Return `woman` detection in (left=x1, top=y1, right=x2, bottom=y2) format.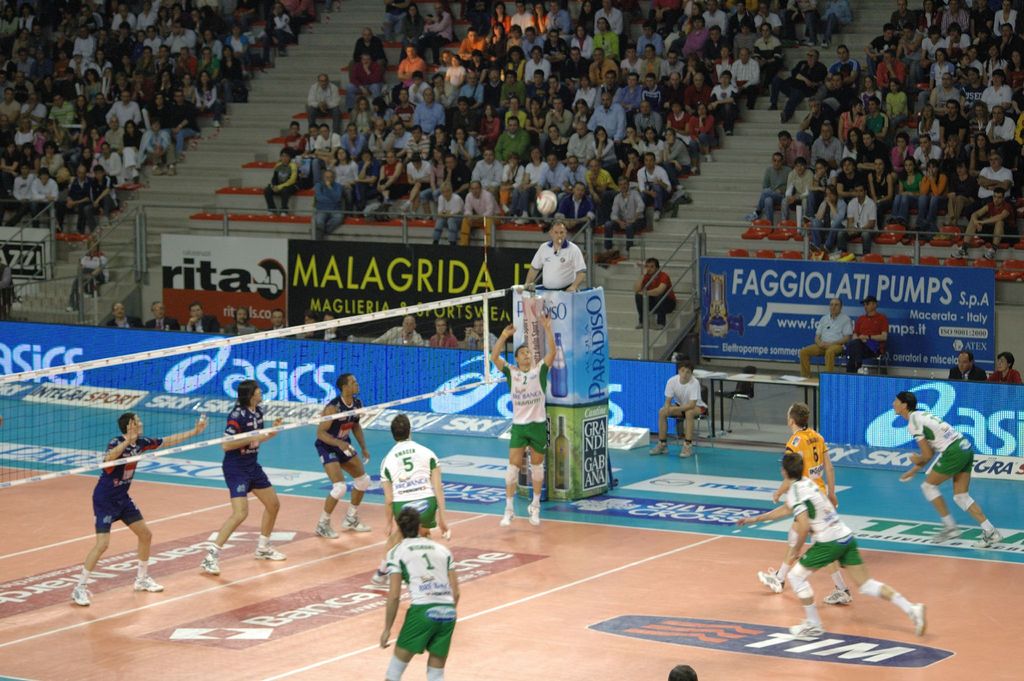
(left=502, top=44, right=528, bottom=84).
